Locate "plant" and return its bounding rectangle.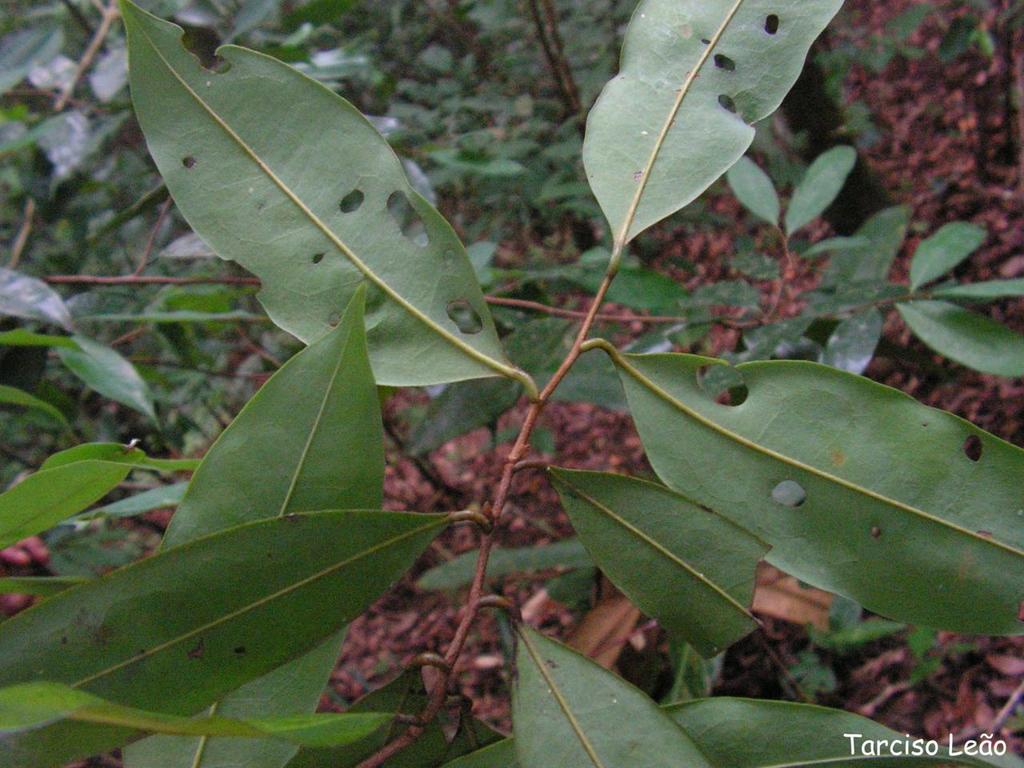
{"x1": 1, "y1": 1, "x2": 1022, "y2": 767}.
